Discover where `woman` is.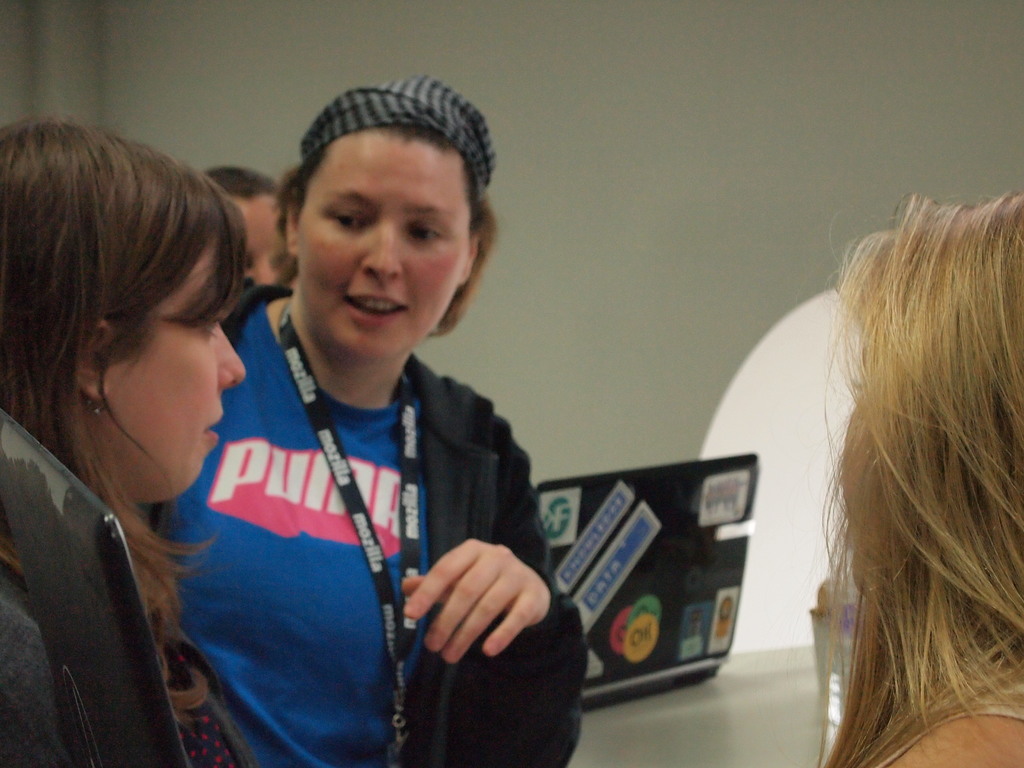
Discovered at (x1=0, y1=113, x2=260, y2=767).
